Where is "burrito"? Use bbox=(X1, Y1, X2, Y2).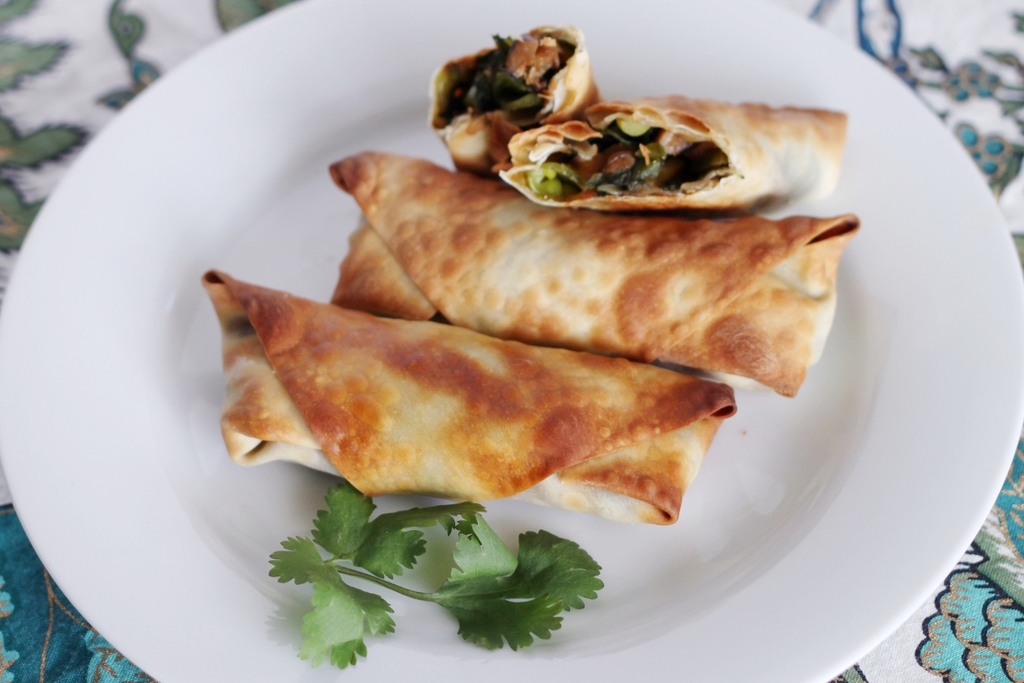
bbox=(498, 87, 847, 215).
